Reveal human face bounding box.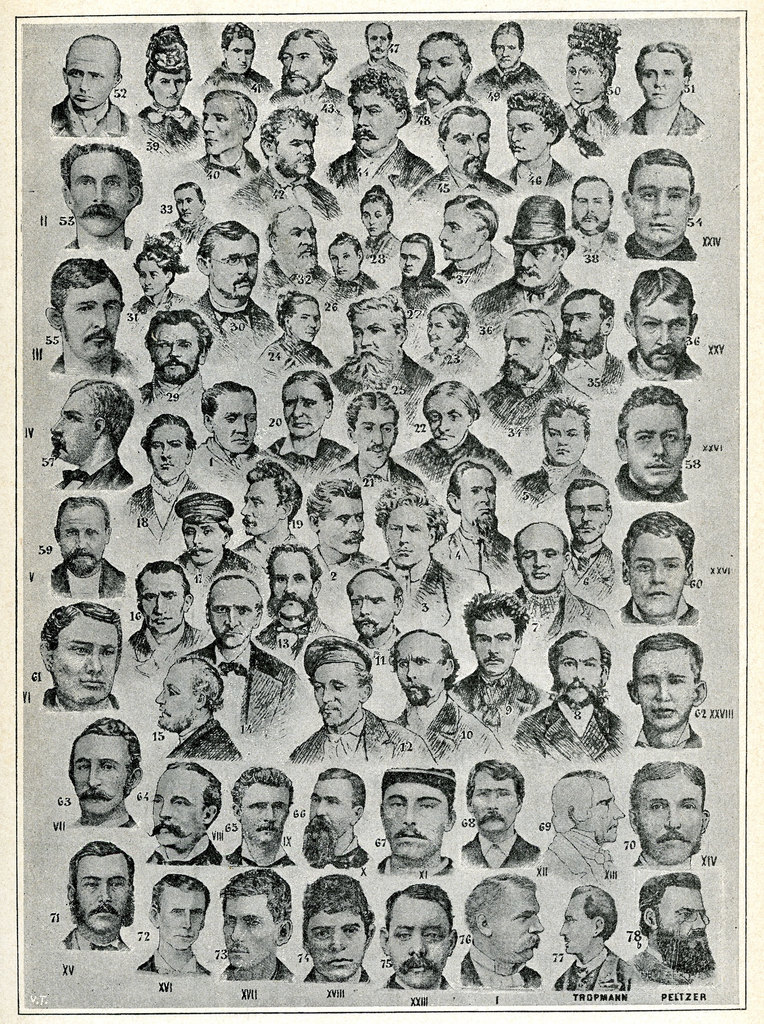
Revealed: <bbox>397, 642, 440, 701</bbox>.
